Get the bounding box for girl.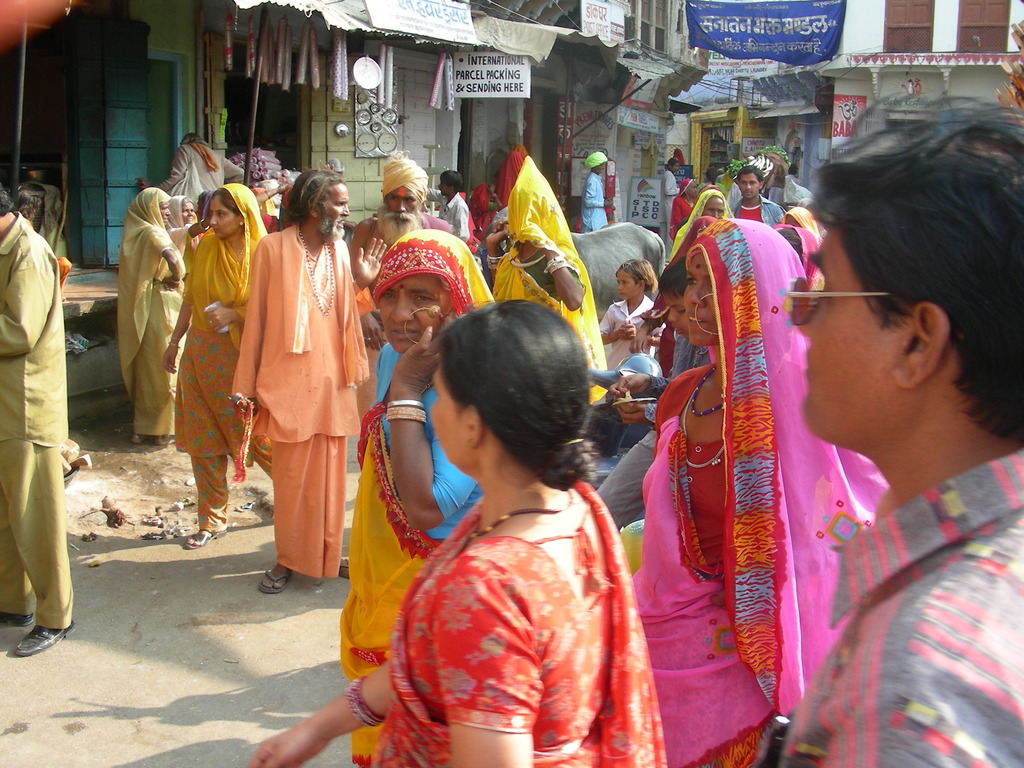
(left=576, top=223, right=880, bottom=767).
